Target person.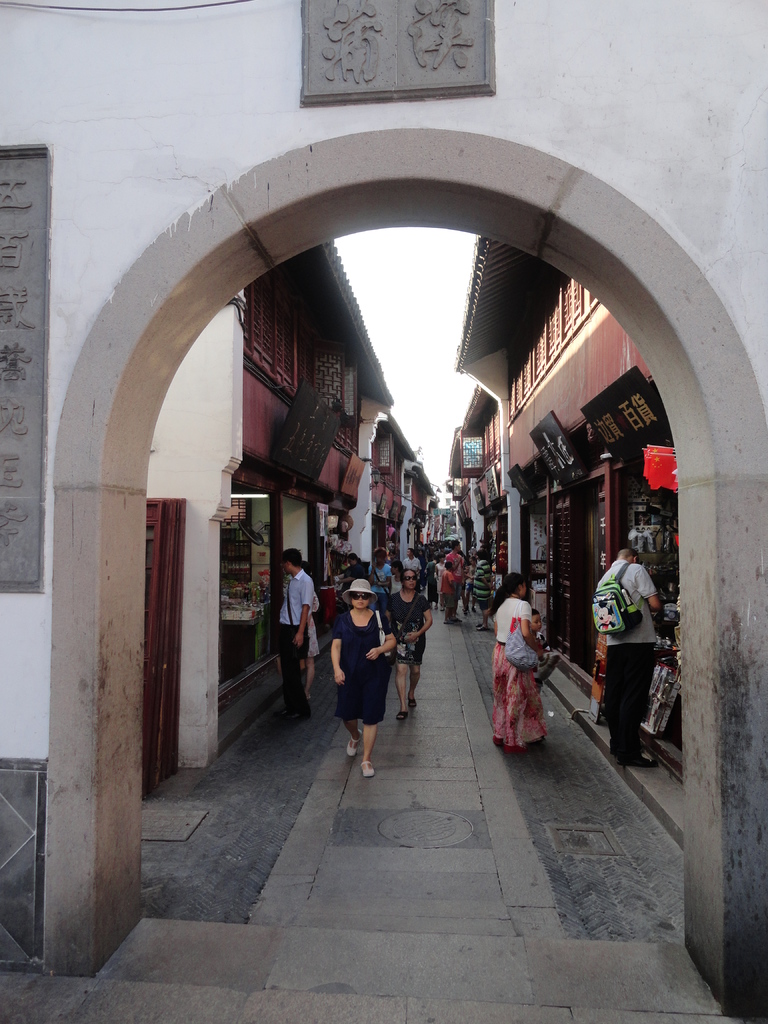
Target region: x1=531 y1=607 x2=550 y2=696.
